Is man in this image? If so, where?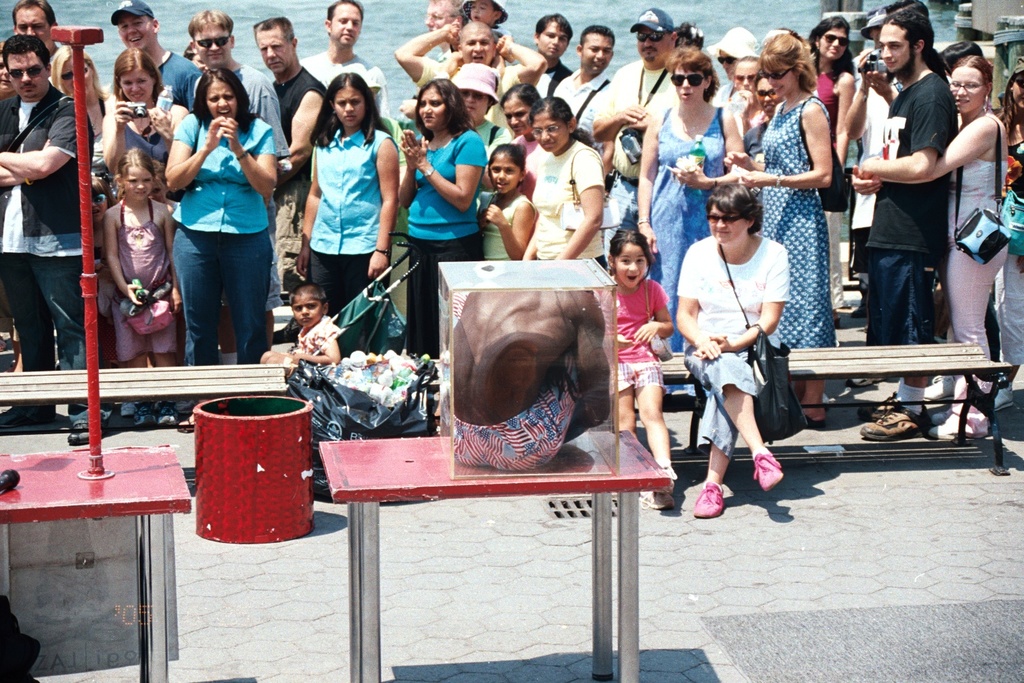
Yes, at (left=14, top=0, right=63, bottom=68).
